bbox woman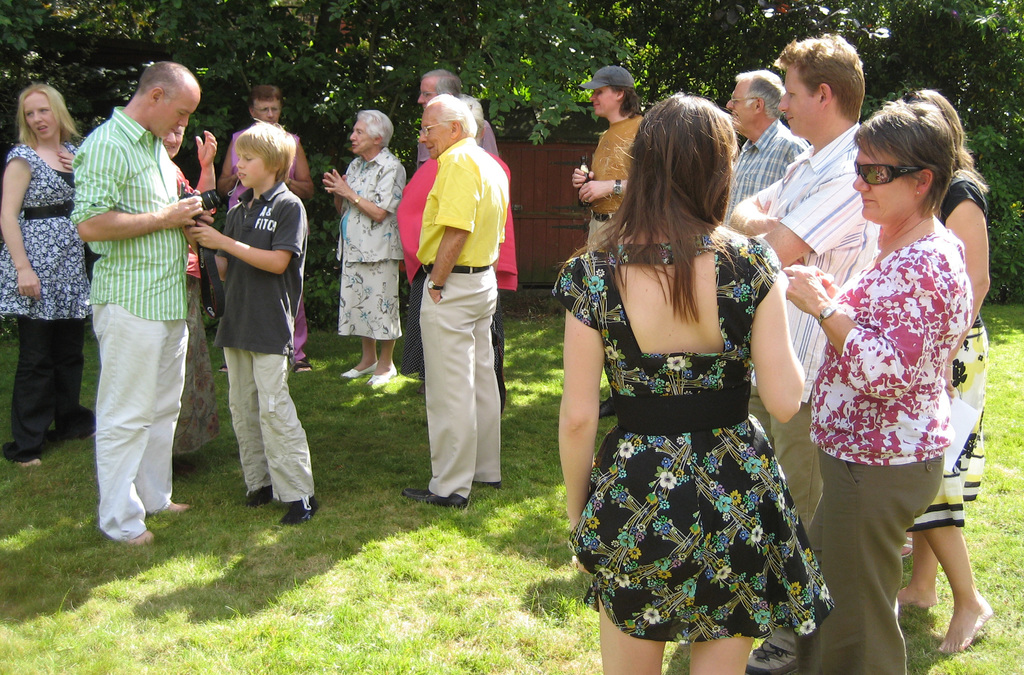
left=882, top=81, right=998, bottom=652
